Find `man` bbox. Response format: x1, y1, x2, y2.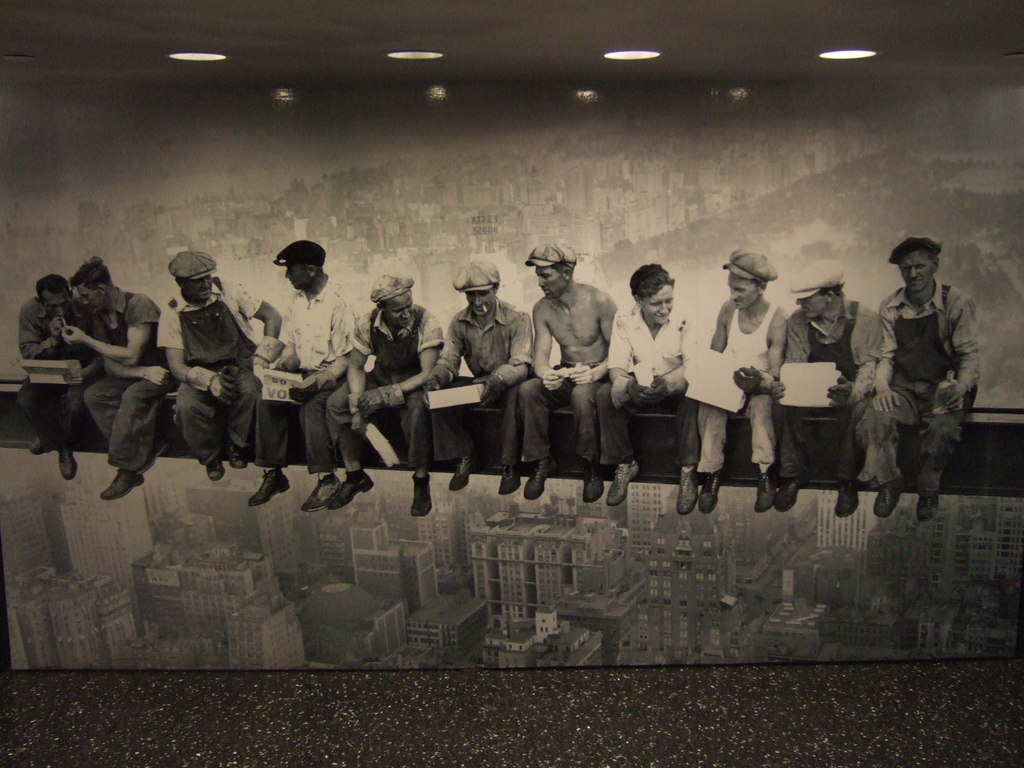
326, 278, 445, 518.
